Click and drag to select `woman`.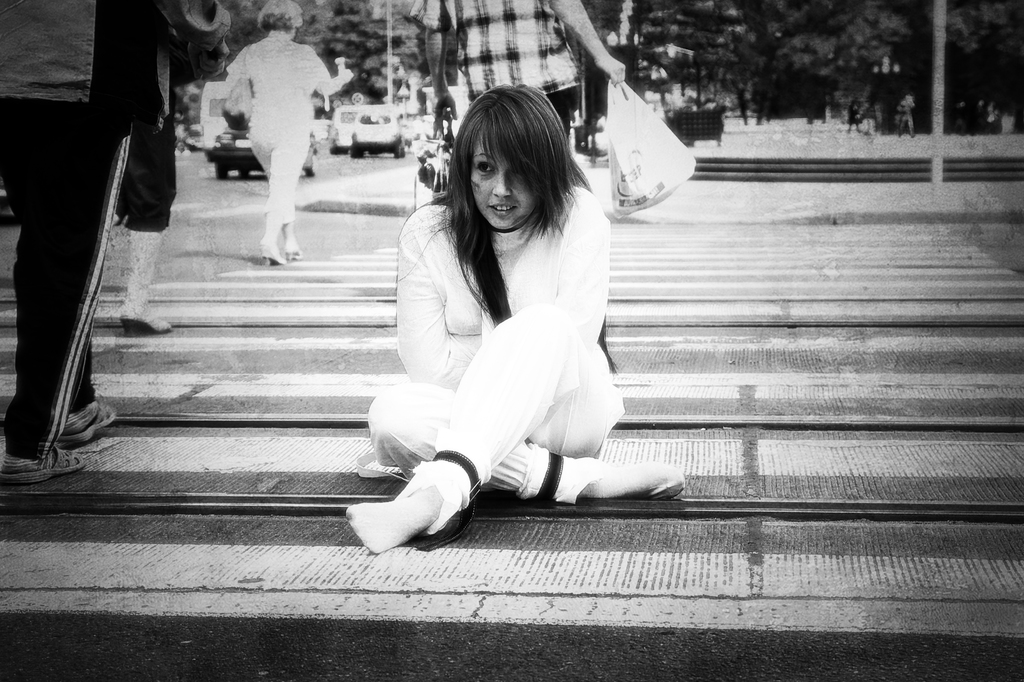
Selection: (343,83,693,550).
